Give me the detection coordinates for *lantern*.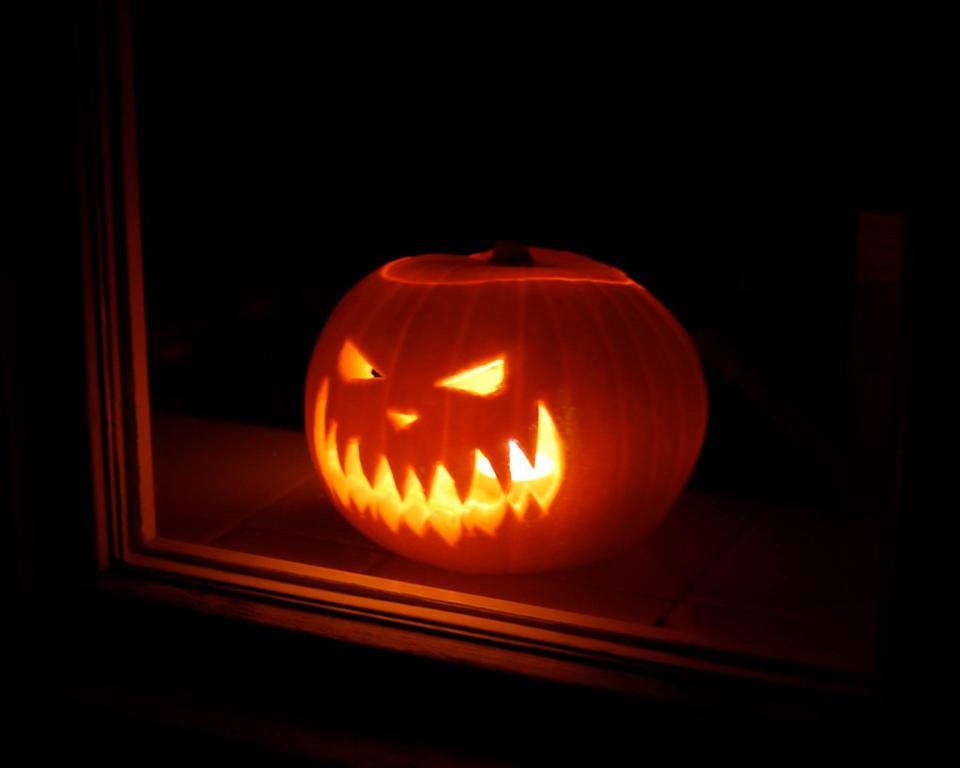
Rect(304, 241, 706, 574).
